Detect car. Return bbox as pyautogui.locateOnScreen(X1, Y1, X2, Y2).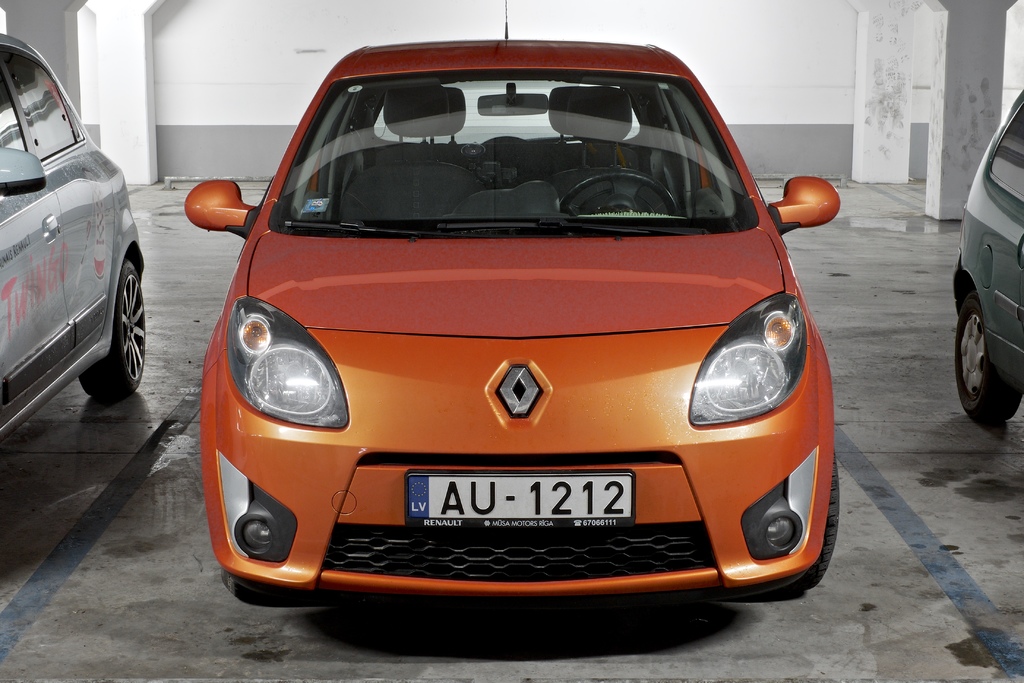
pyautogui.locateOnScreen(157, 41, 858, 643).
